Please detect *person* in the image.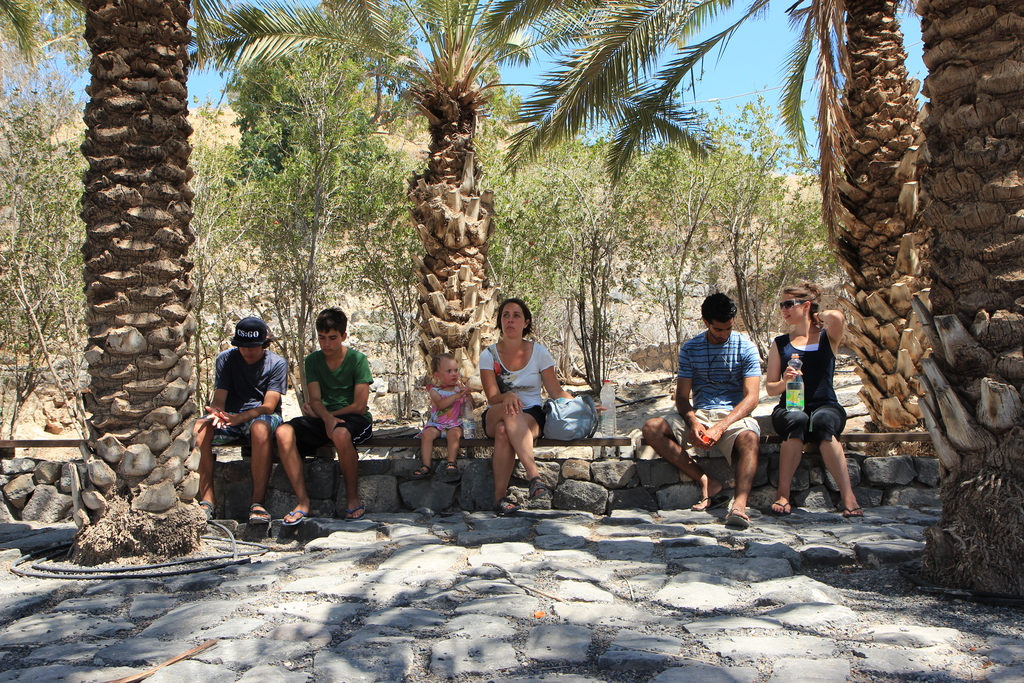
[275,304,369,529].
